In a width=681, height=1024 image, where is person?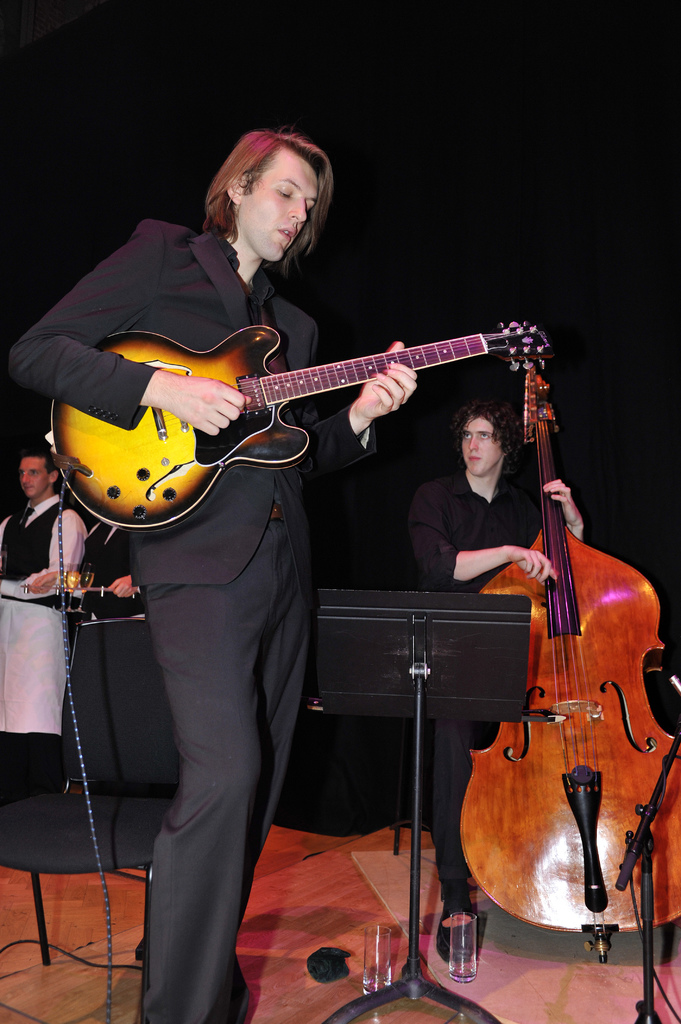
select_region(42, 93, 451, 883).
